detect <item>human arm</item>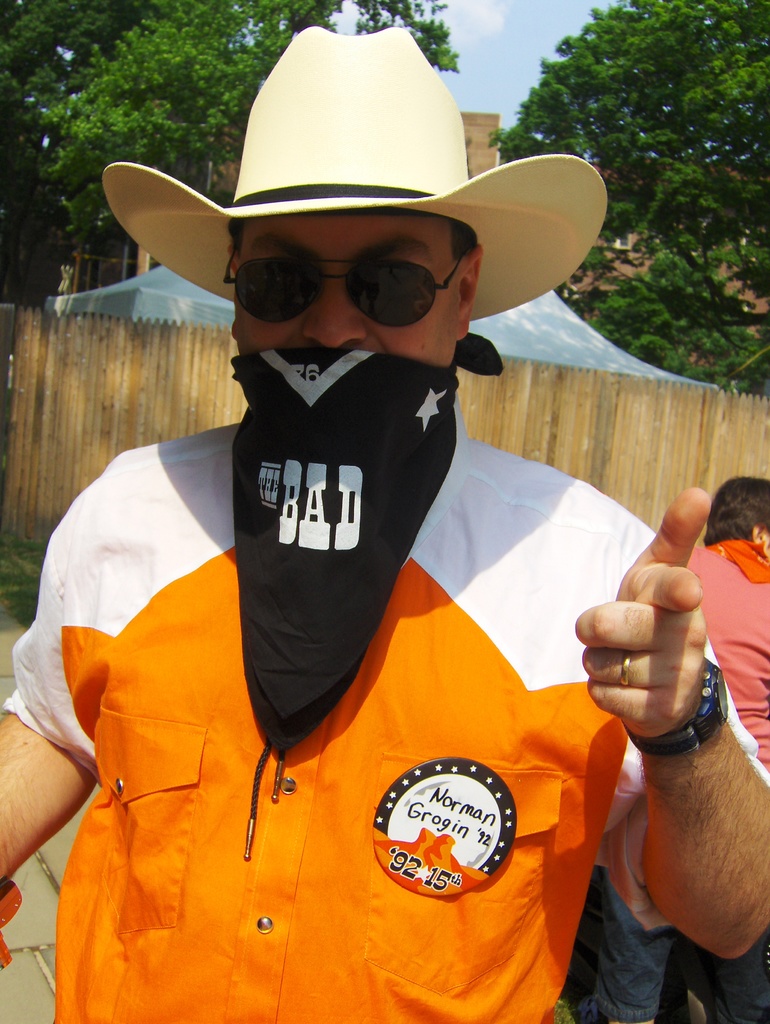
<region>0, 469, 97, 966</region>
